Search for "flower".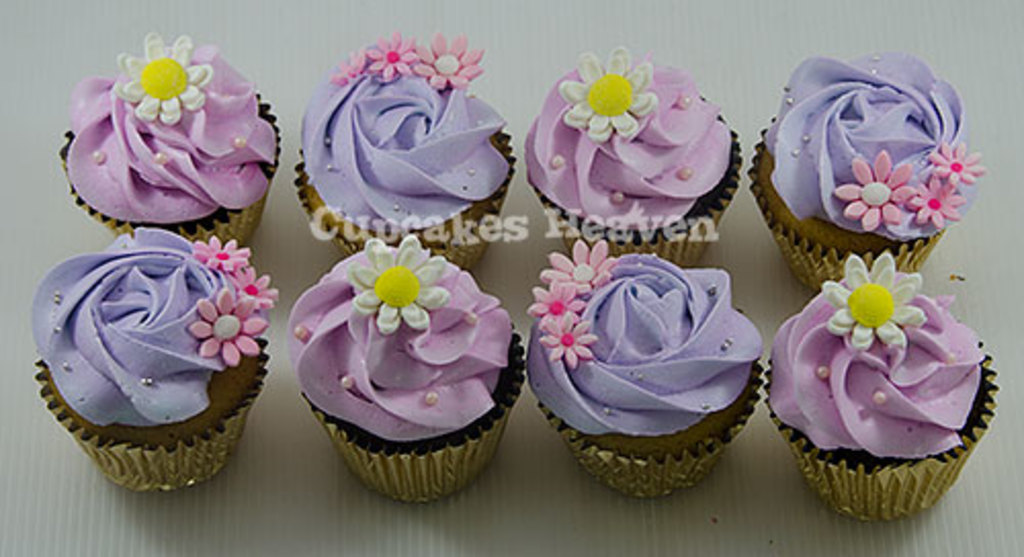
Found at x1=221 y1=266 x2=279 y2=311.
